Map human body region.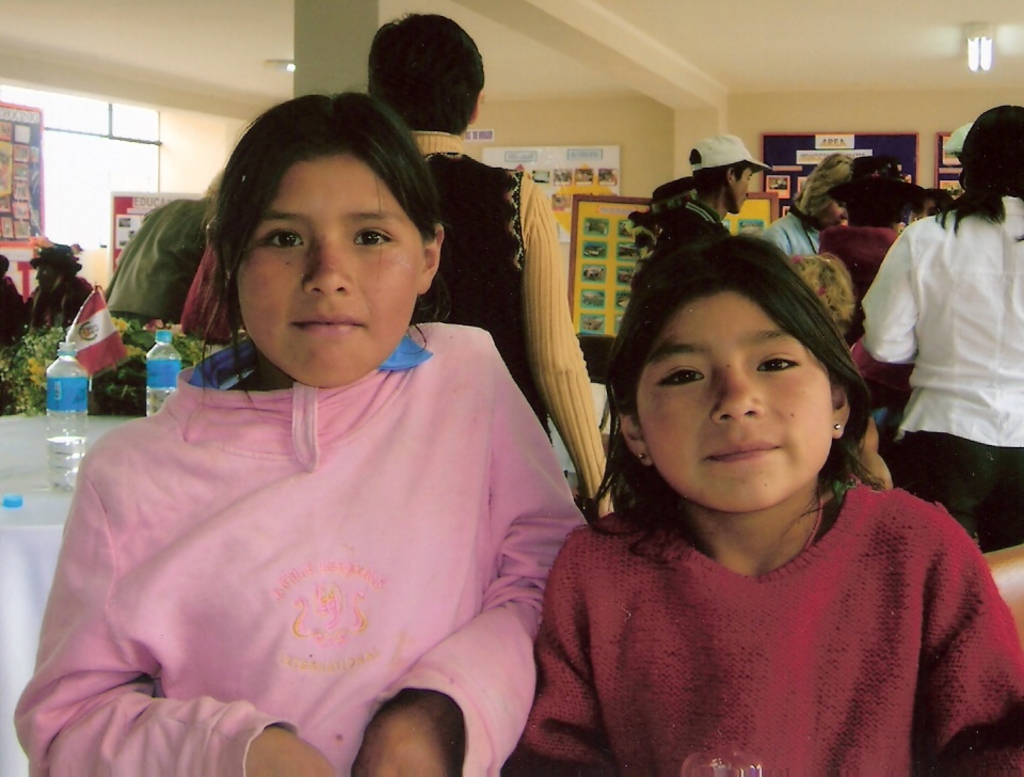
Mapped to rect(498, 474, 1023, 776).
